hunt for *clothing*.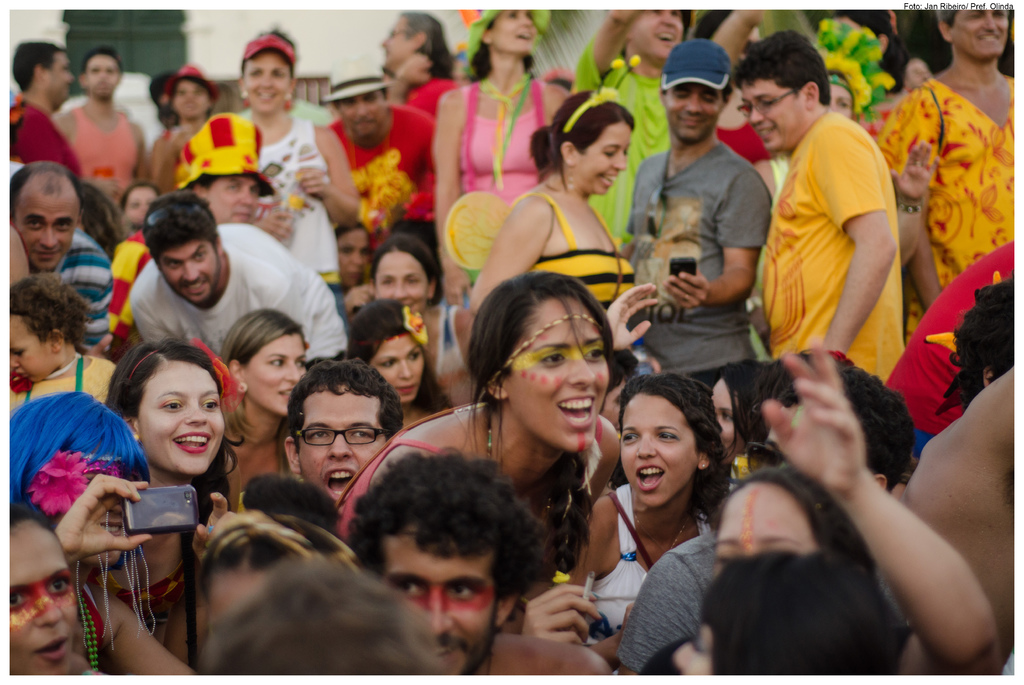
Hunted down at x1=321 y1=406 x2=634 y2=534.
